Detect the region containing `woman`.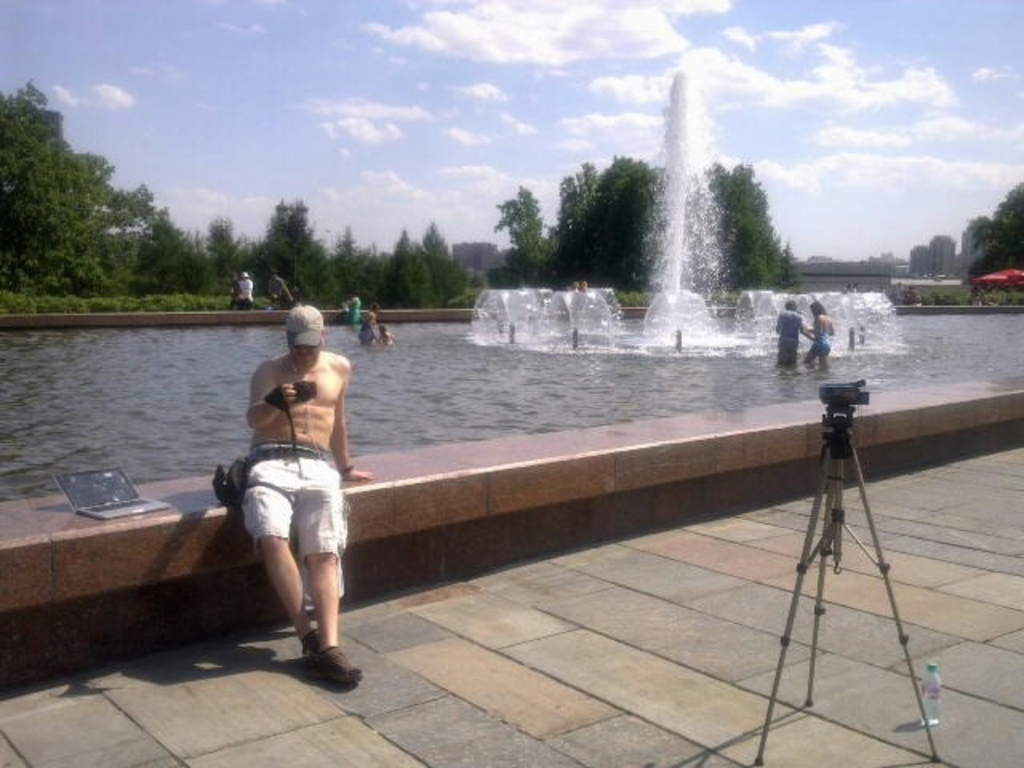
bbox=[363, 301, 378, 347].
